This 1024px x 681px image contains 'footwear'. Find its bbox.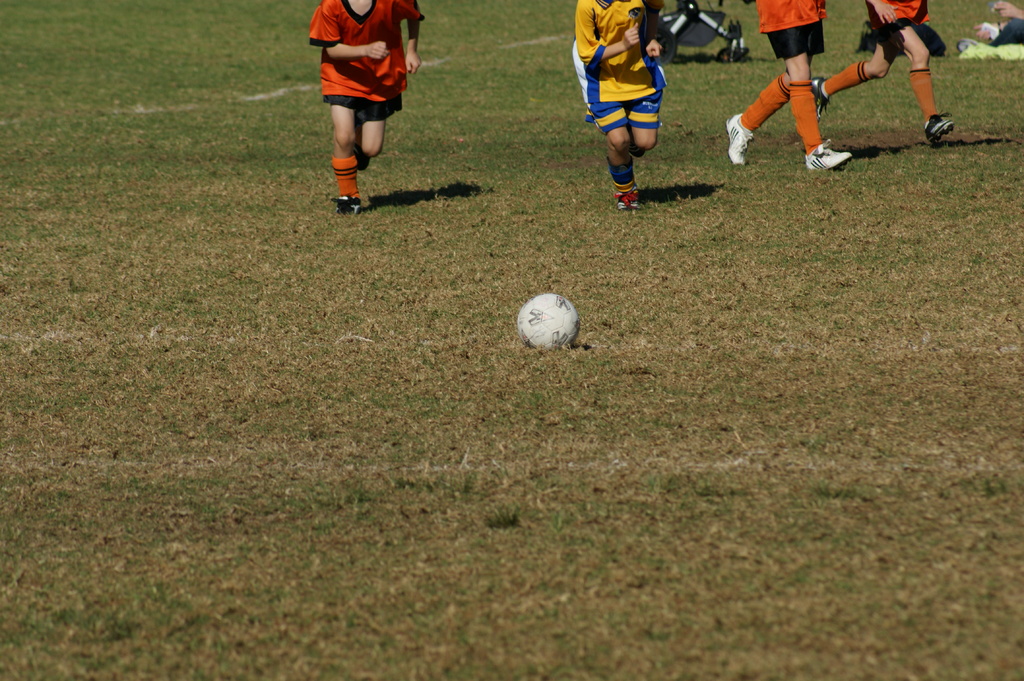
[329,193,359,213].
